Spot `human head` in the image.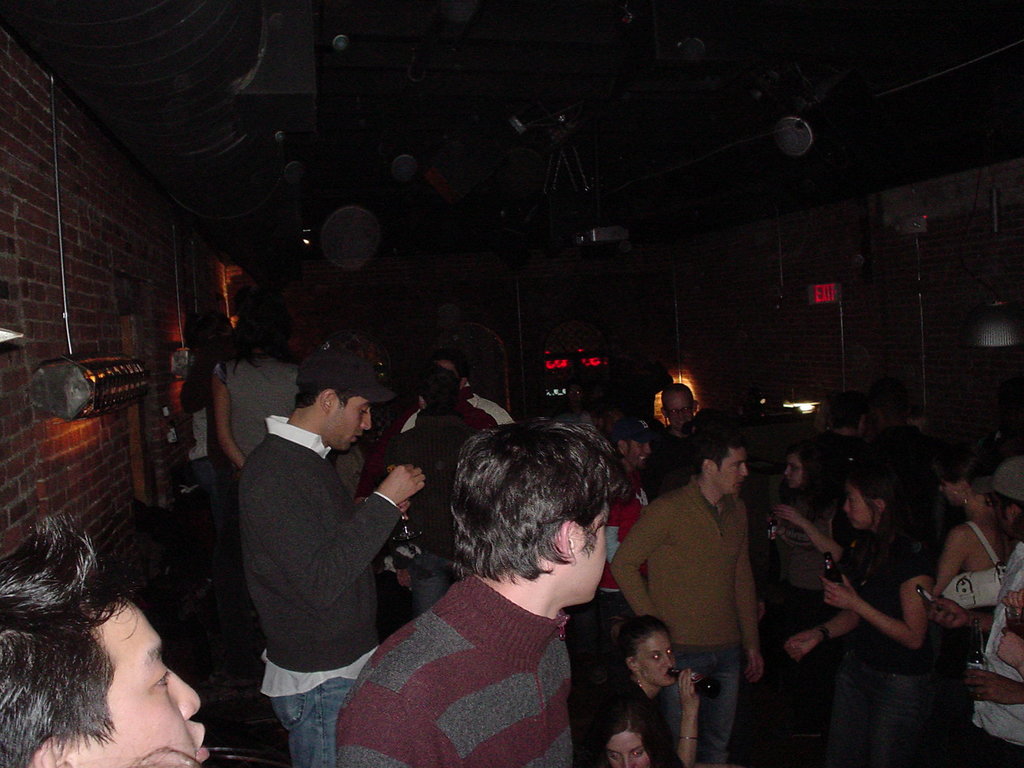
`human head` found at box=[0, 538, 211, 767].
